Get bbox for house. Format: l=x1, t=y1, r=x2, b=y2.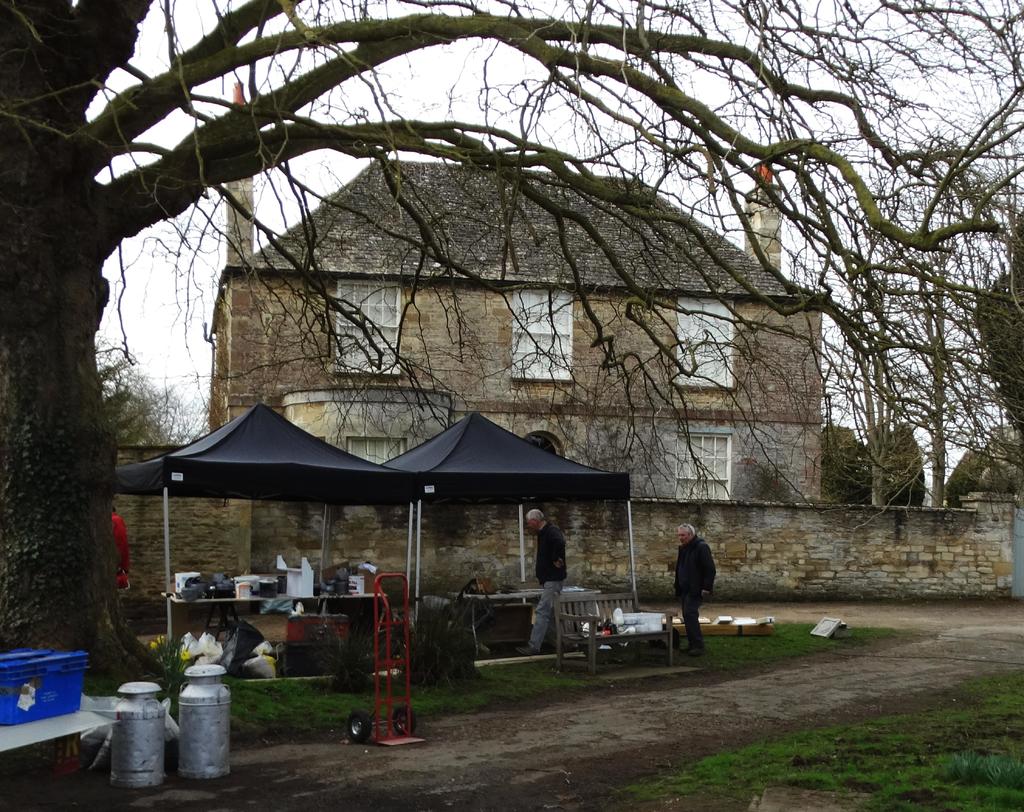
l=207, t=79, r=828, b=500.
